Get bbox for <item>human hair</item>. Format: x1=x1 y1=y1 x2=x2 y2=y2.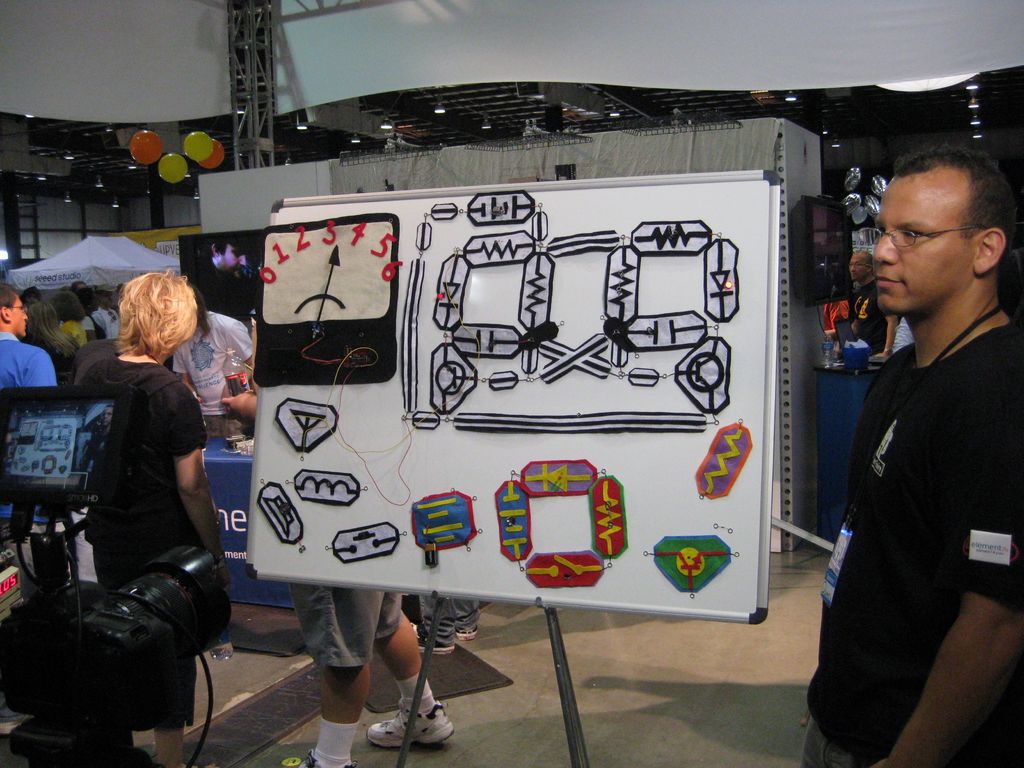
x1=84 y1=282 x2=109 y2=307.
